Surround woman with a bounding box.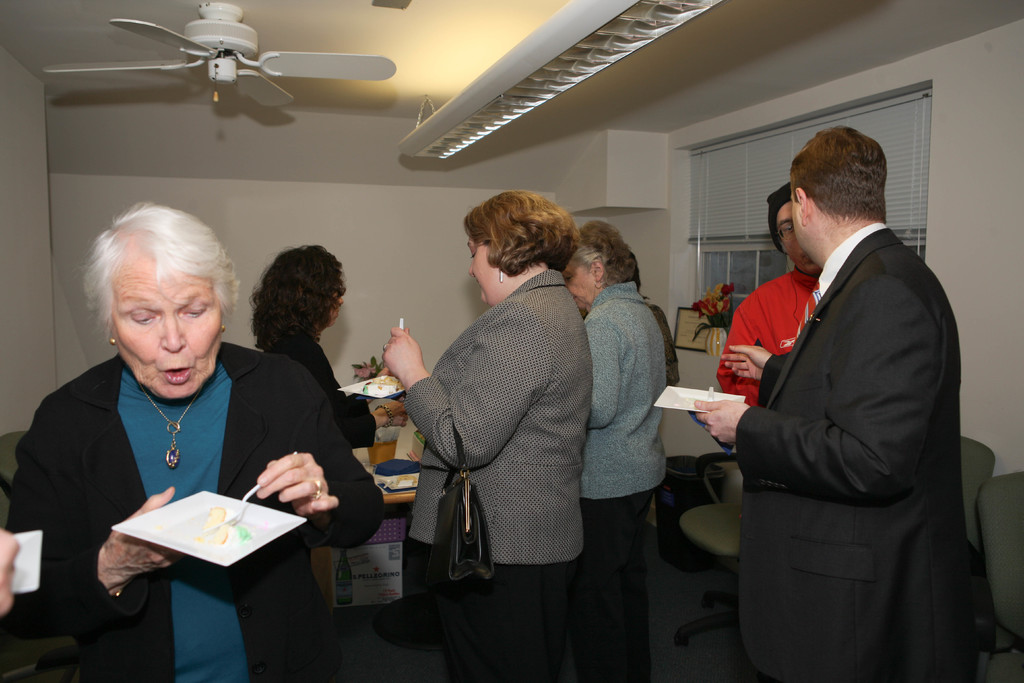
[8, 198, 387, 682].
